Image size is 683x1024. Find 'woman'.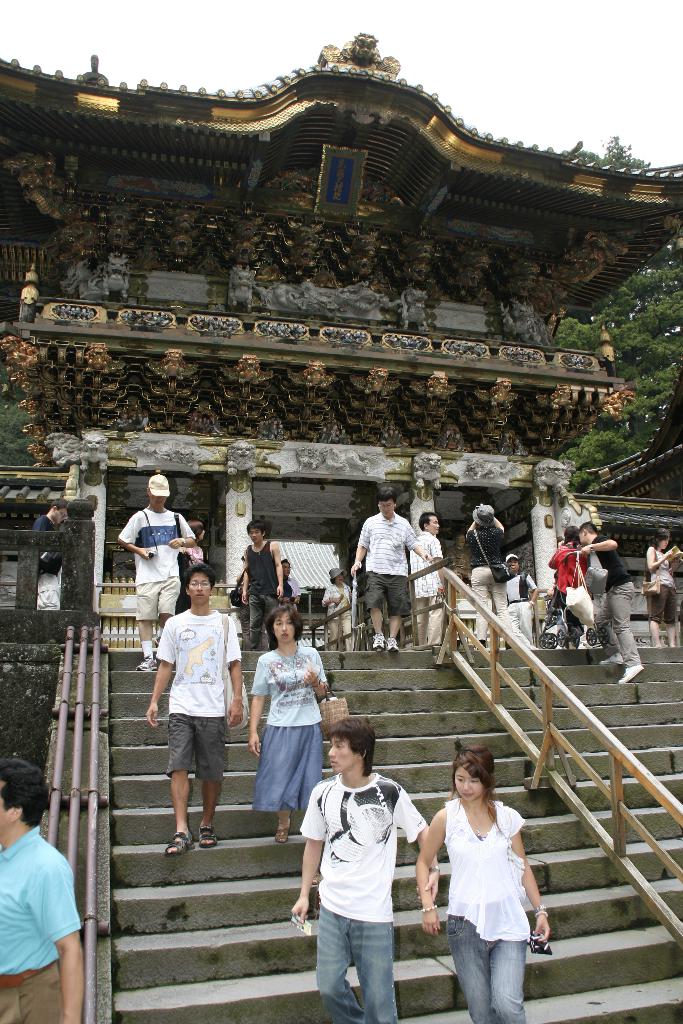
177, 521, 208, 615.
